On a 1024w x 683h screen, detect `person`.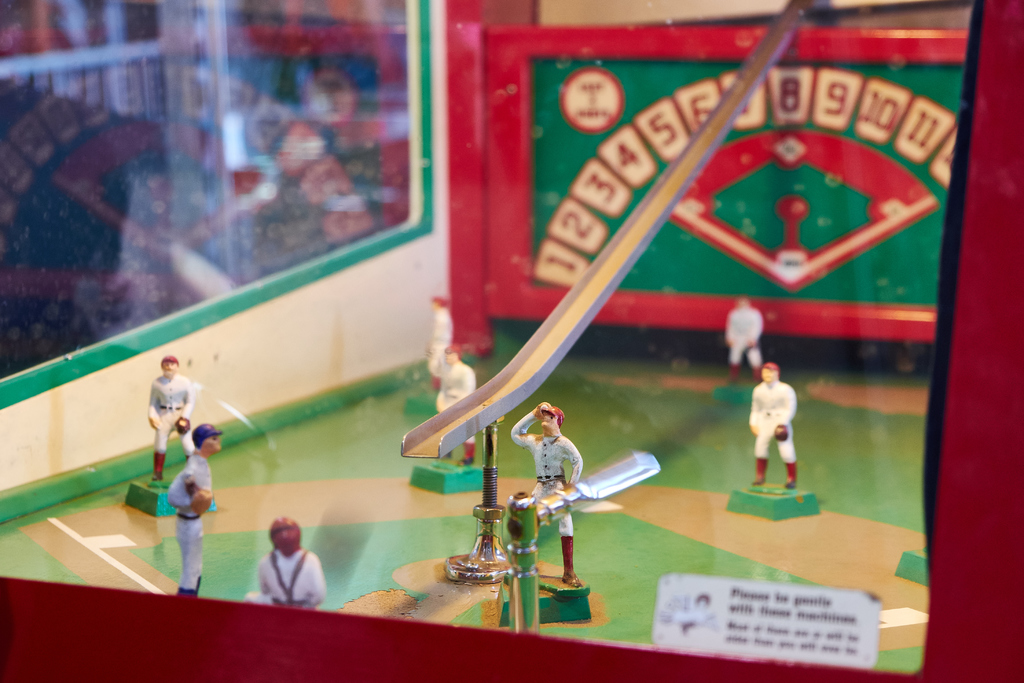
rect(161, 420, 230, 602).
